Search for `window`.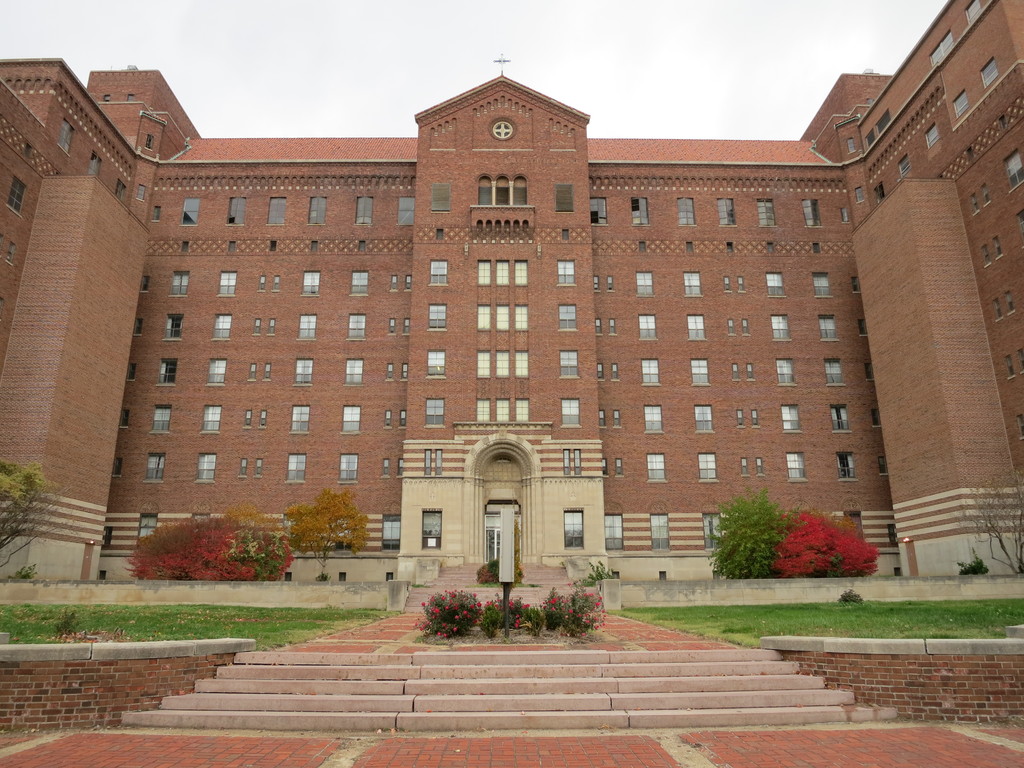
Found at [x1=148, y1=404, x2=171, y2=435].
